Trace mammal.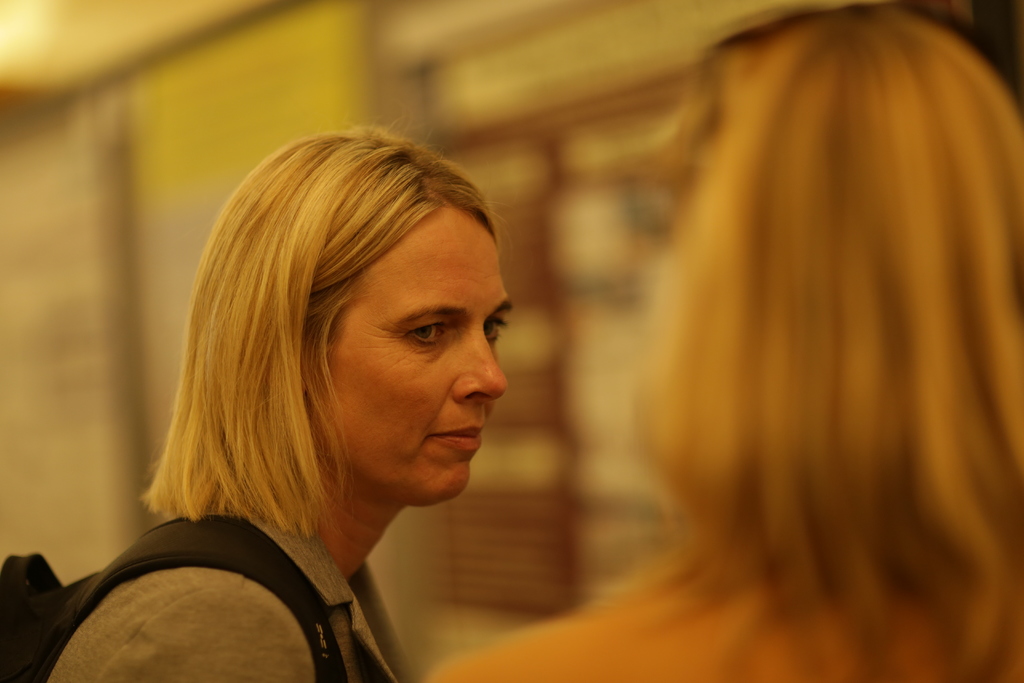
Traced to (left=30, top=120, right=513, bottom=682).
